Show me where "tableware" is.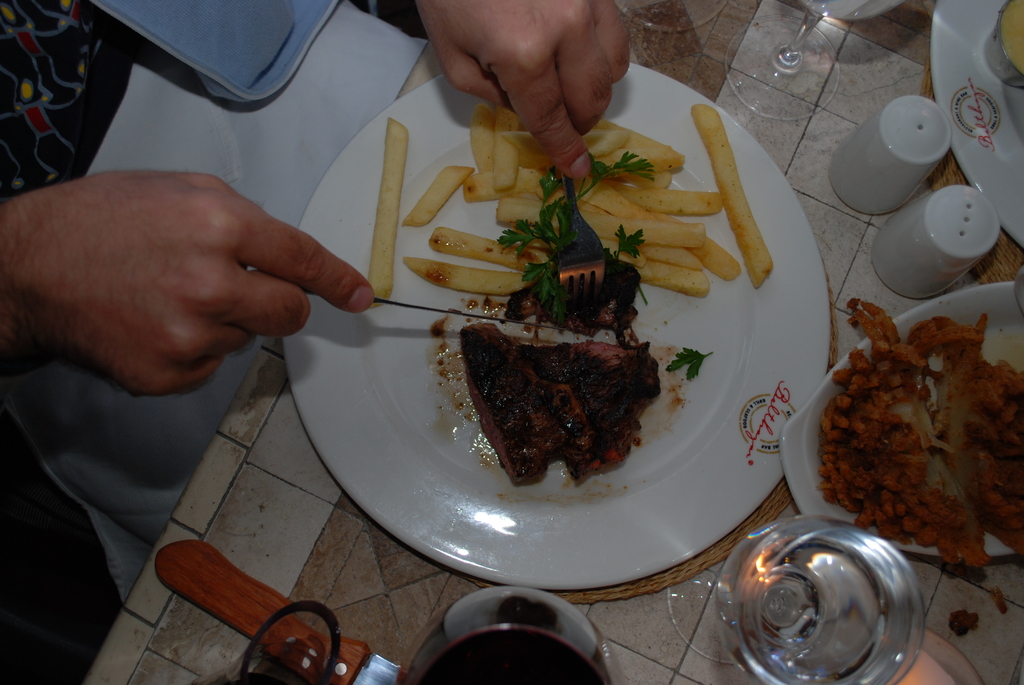
"tableware" is at (715, 0, 900, 123).
